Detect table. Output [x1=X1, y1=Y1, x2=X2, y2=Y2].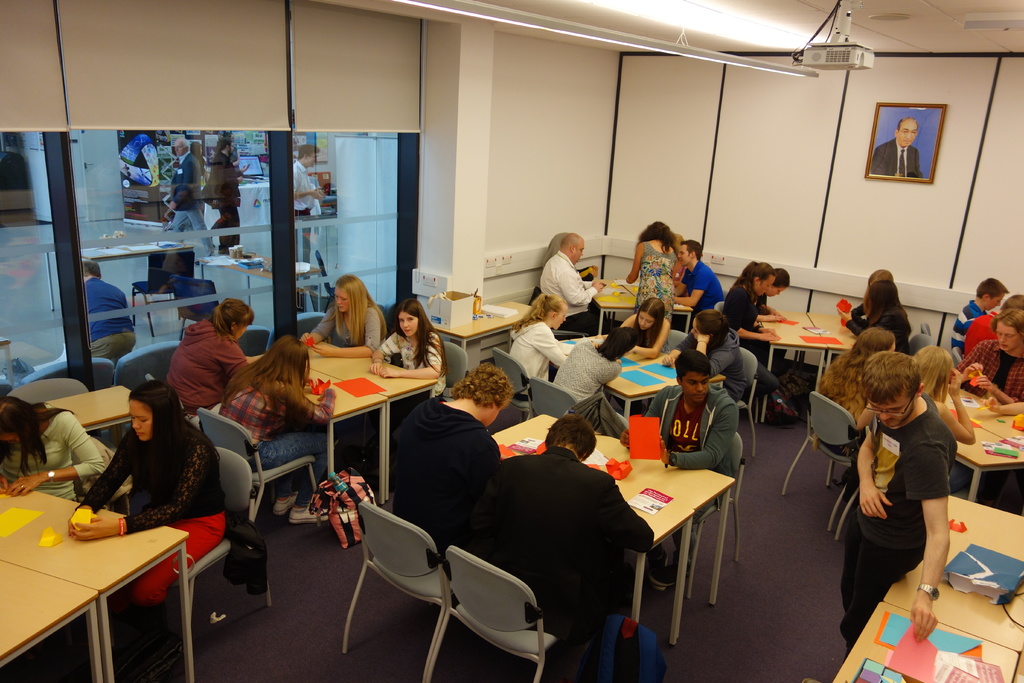
[x1=934, y1=375, x2=1023, y2=501].
